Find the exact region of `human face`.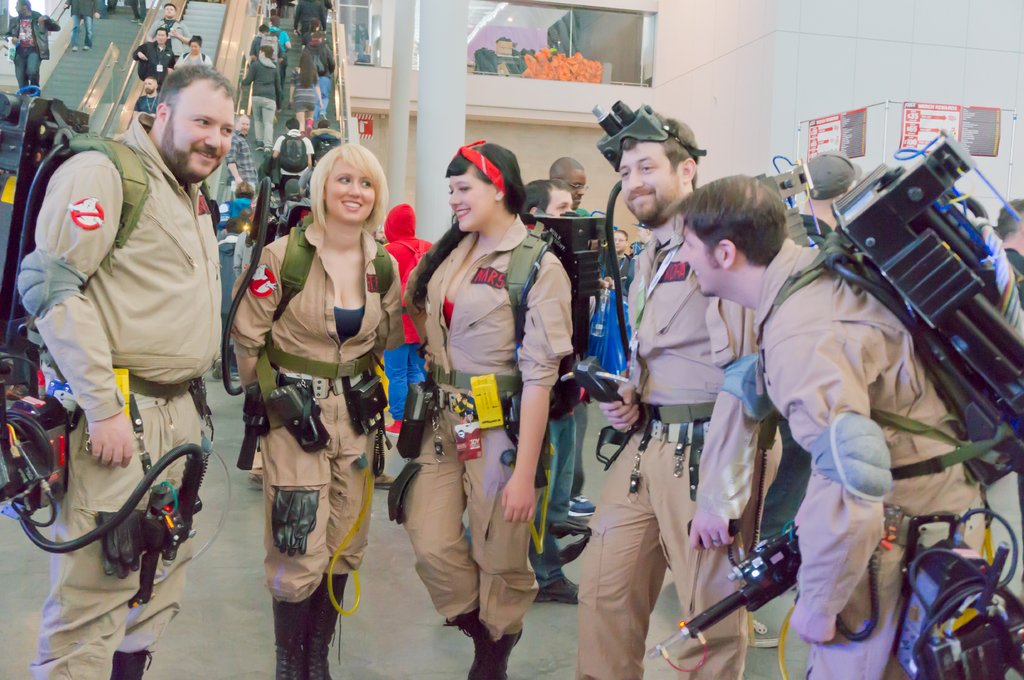
Exact region: 239 116 249 131.
